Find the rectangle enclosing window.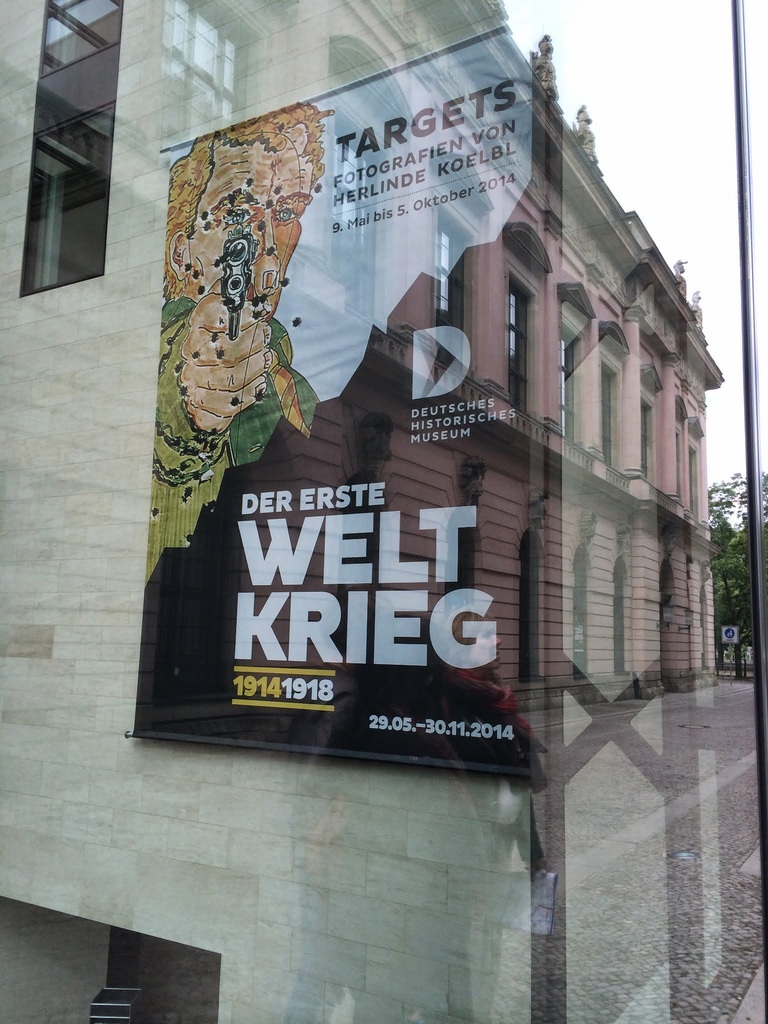
l=556, t=313, r=582, b=447.
